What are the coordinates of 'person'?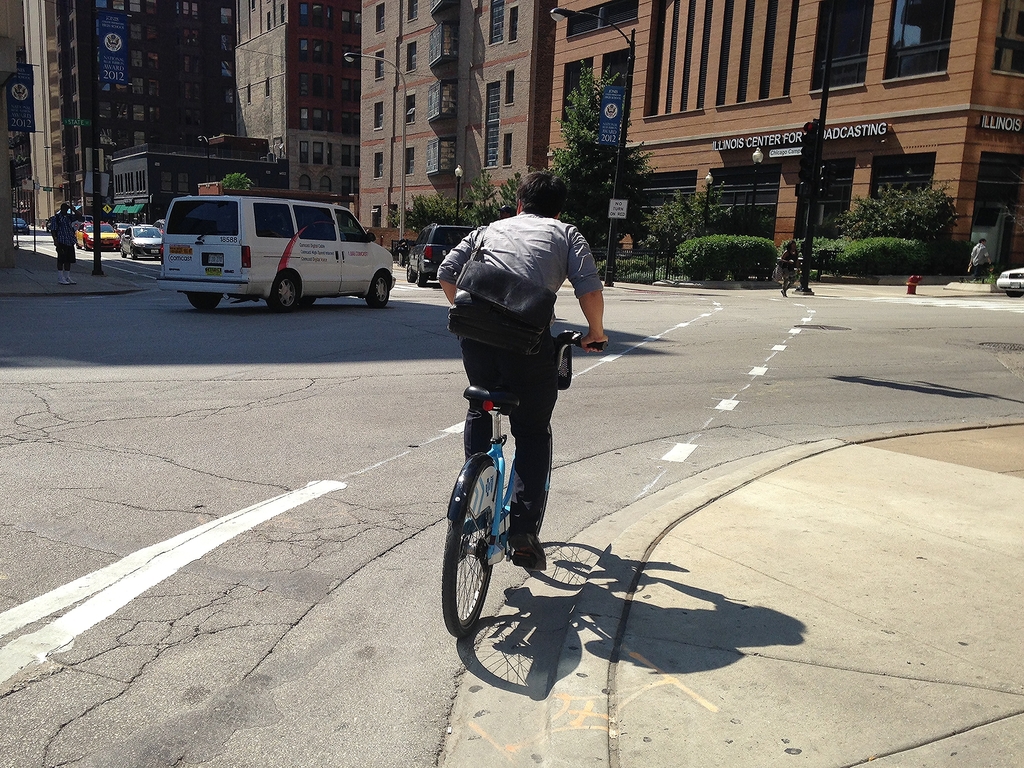
x1=966 y1=238 x2=995 y2=286.
